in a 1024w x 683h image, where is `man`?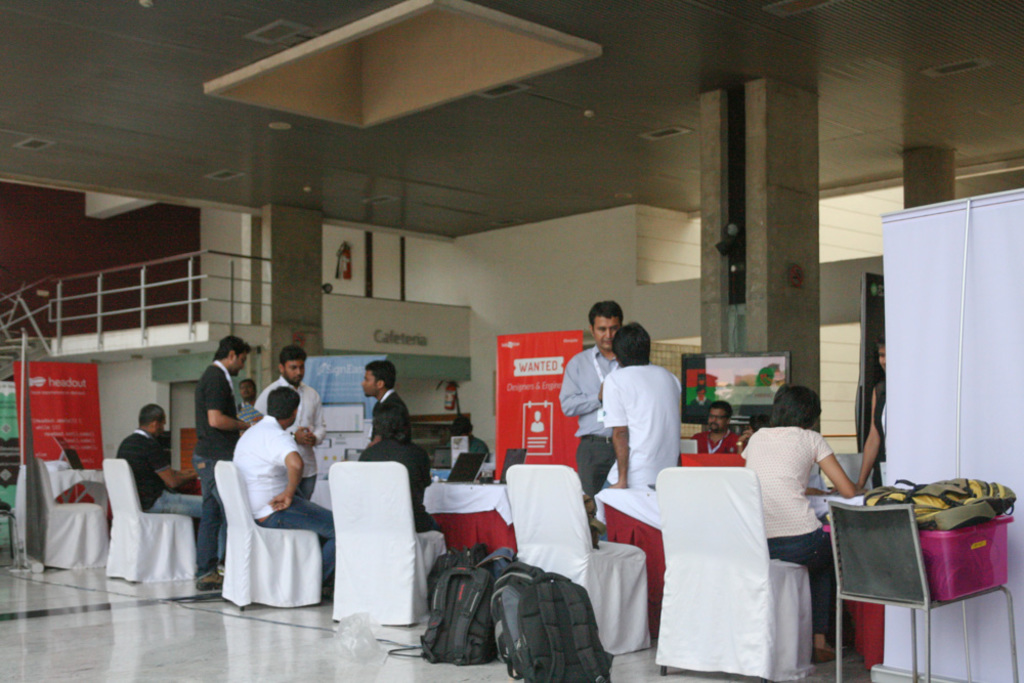
box(597, 318, 688, 518).
